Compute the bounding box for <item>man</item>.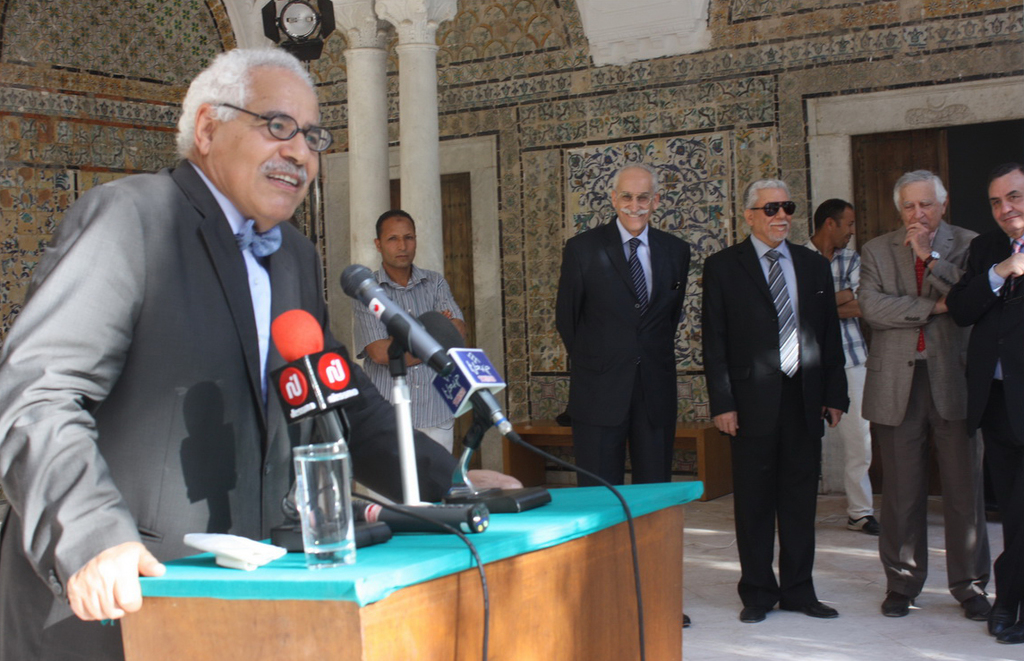
box(0, 48, 525, 660).
